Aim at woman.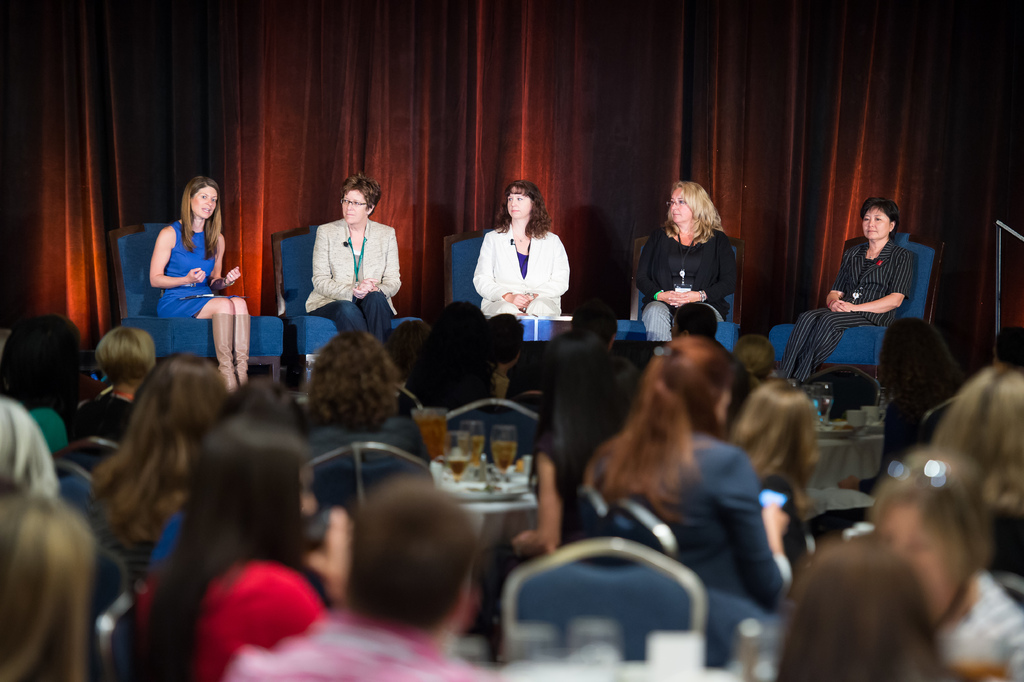
Aimed at bbox=[99, 353, 234, 588].
